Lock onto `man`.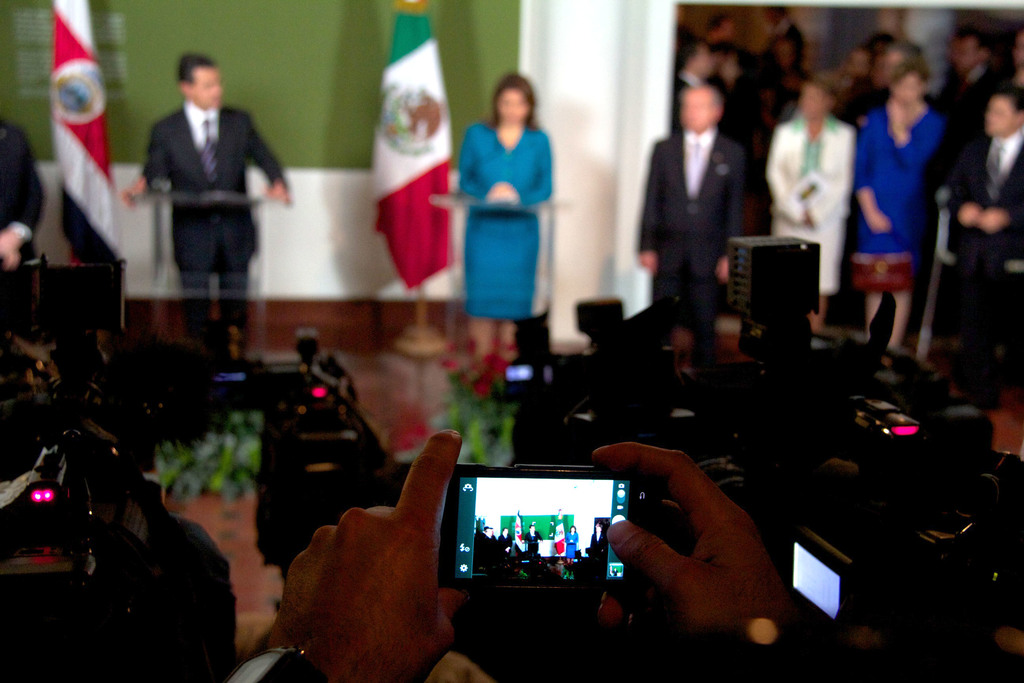
Locked: bbox=(940, 30, 991, 122).
